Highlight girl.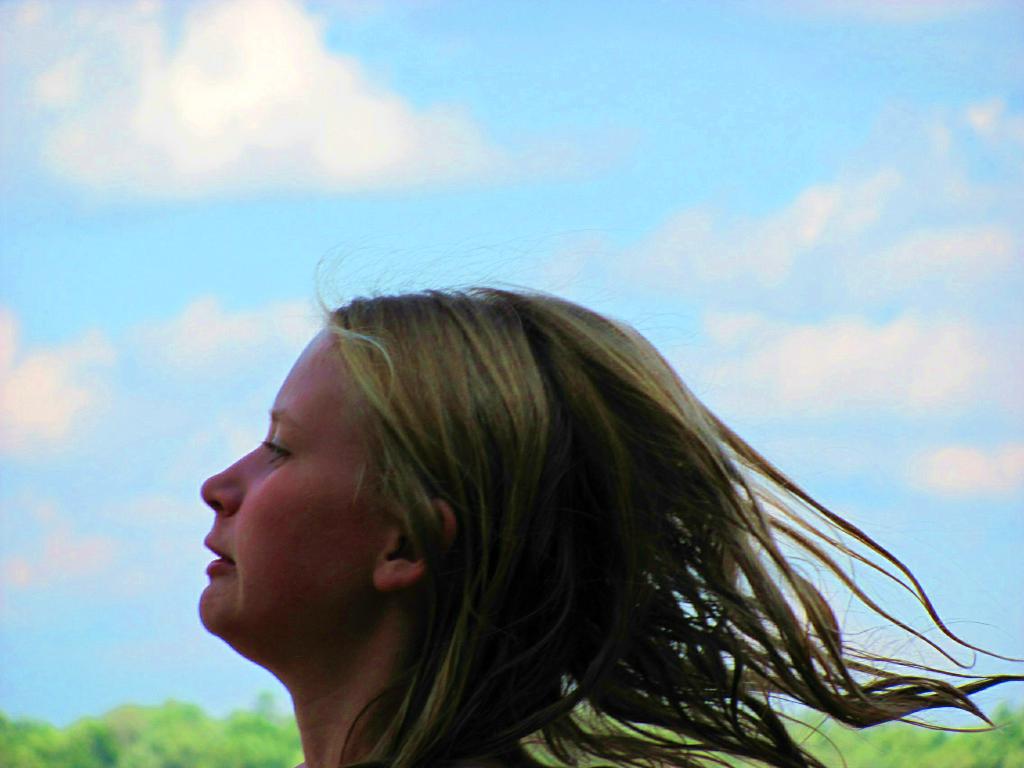
Highlighted region: l=196, t=240, r=1023, b=767.
